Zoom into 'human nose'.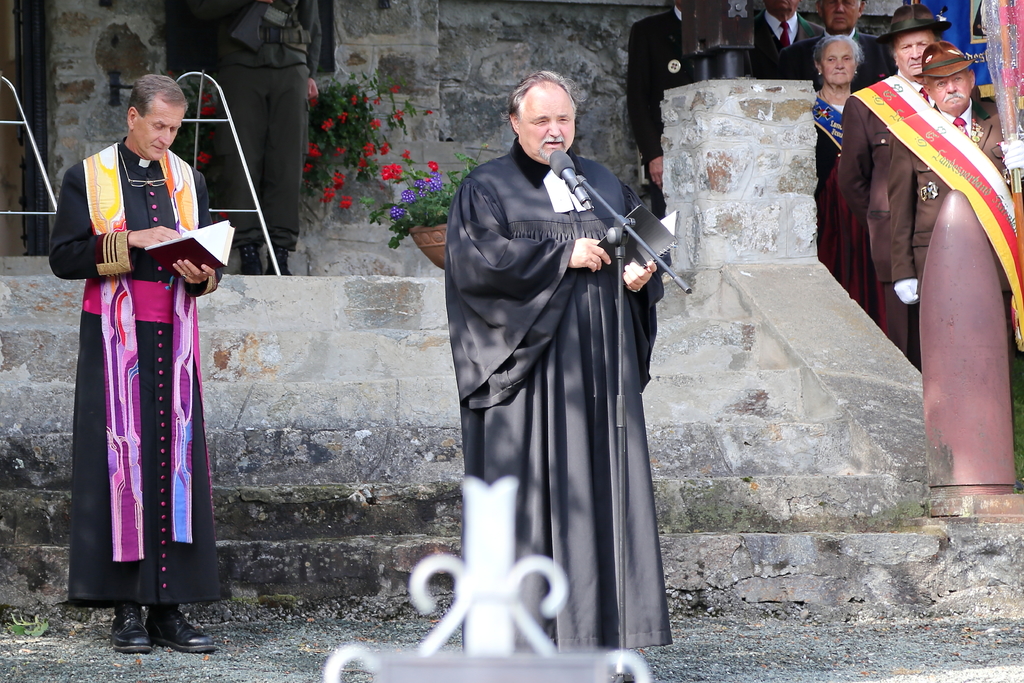
Zoom target: box=[836, 58, 846, 72].
